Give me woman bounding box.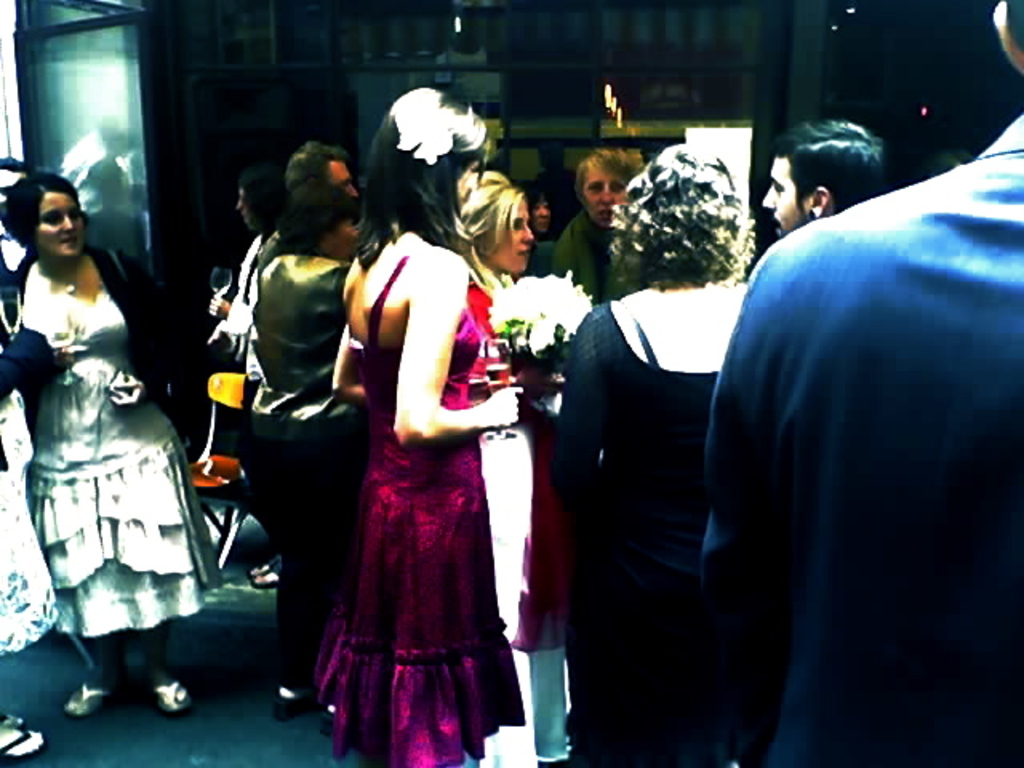
left=242, top=178, right=365, bottom=728.
